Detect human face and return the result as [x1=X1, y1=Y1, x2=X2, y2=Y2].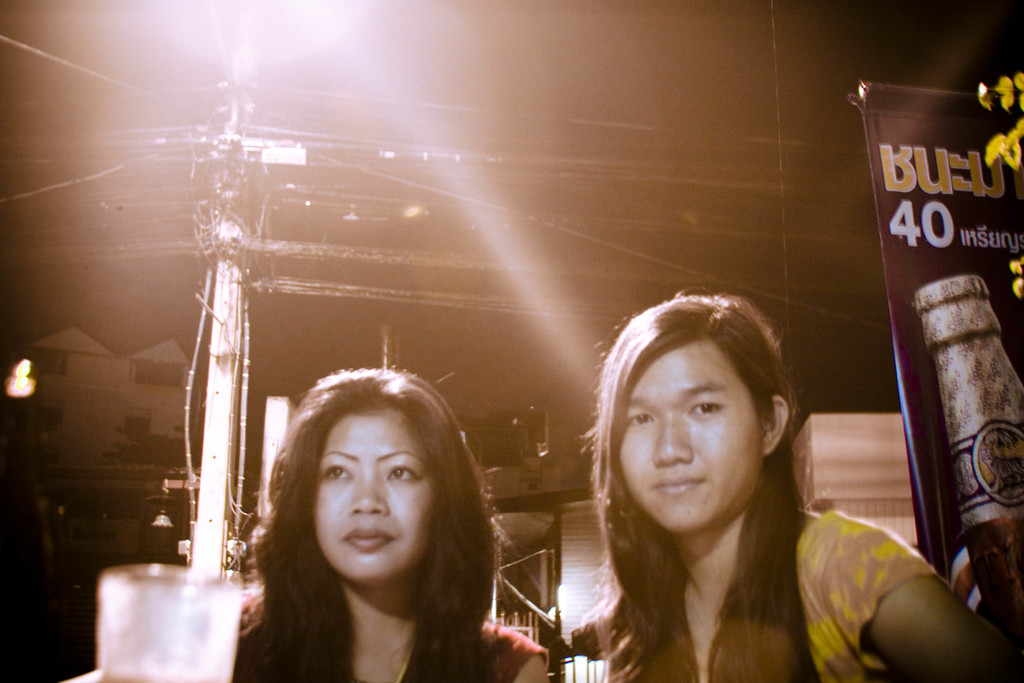
[x1=611, y1=345, x2=774, y2=538].
